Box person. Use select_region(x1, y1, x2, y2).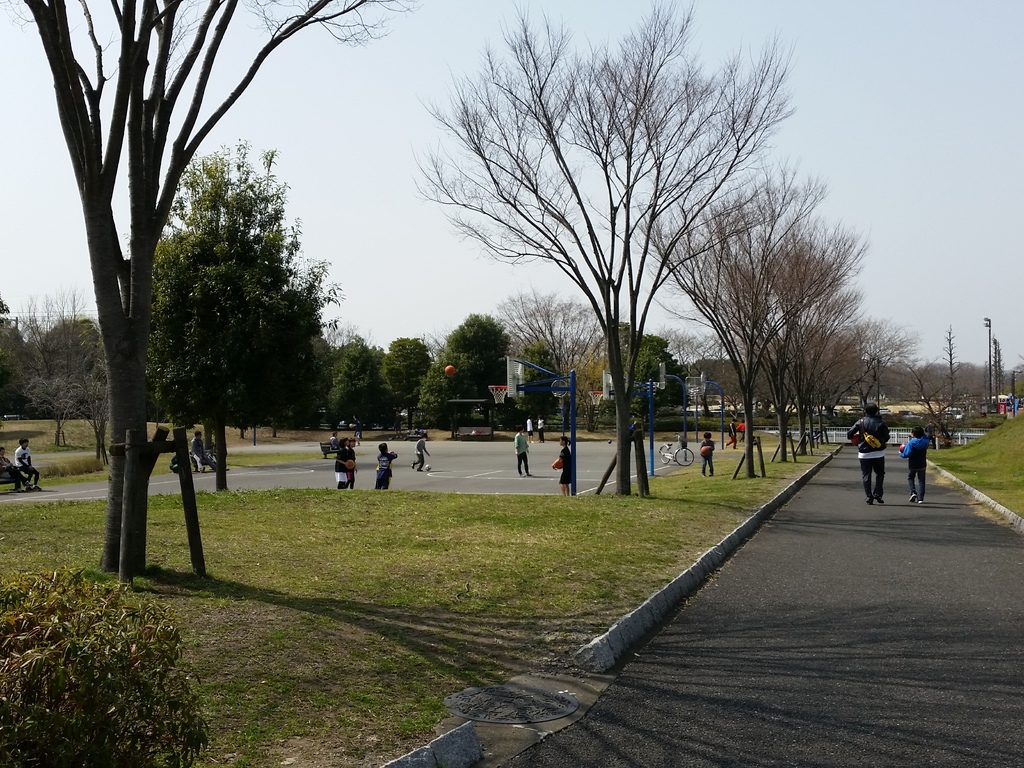
select_region(698, 429, 716, 477).
